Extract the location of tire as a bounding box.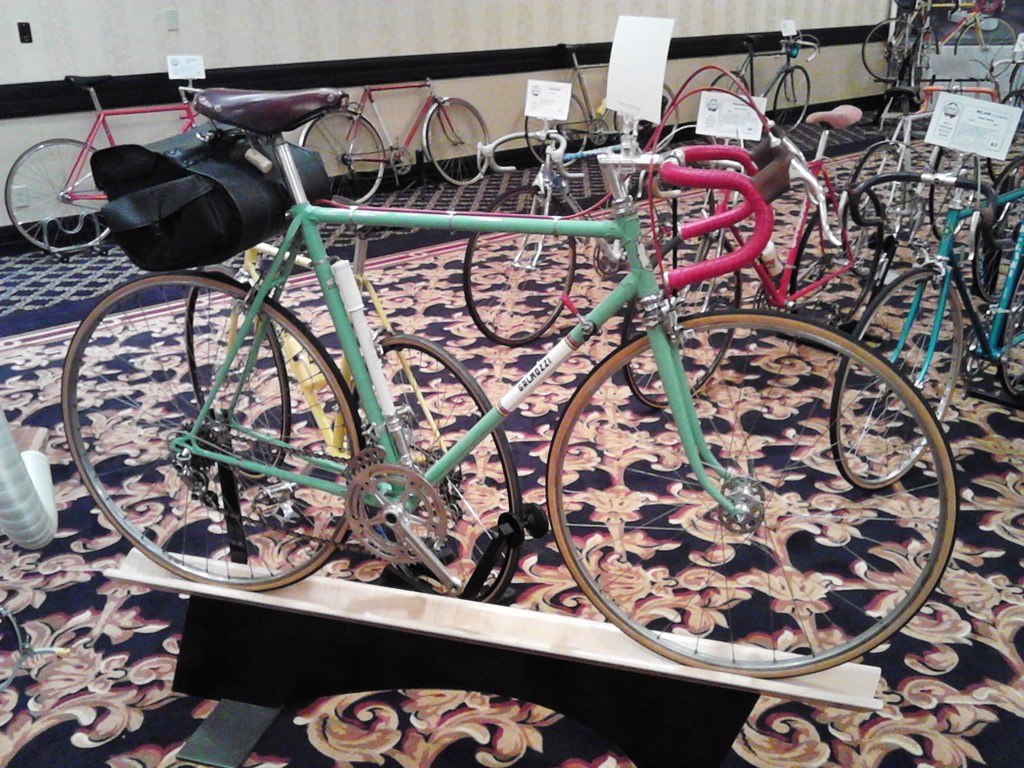
box=[617, 125, 710, 333].
